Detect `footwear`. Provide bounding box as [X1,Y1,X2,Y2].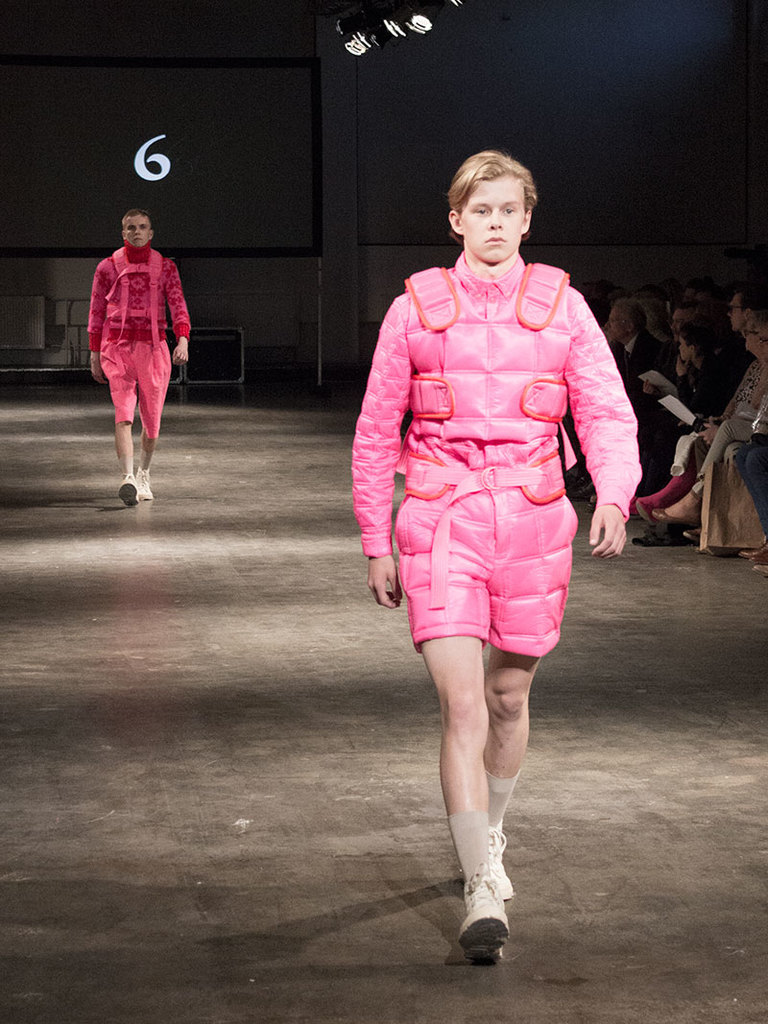
[649,511,700,528].
